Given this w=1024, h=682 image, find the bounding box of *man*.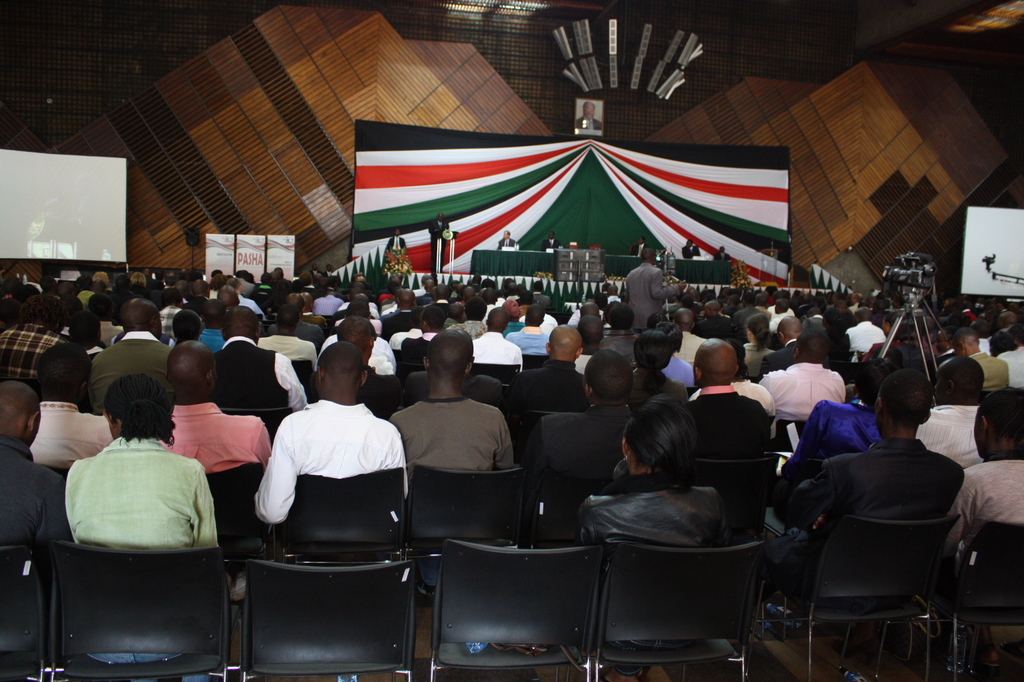
pyautogui.locateOnScreen(241, 353, 409, 592).
